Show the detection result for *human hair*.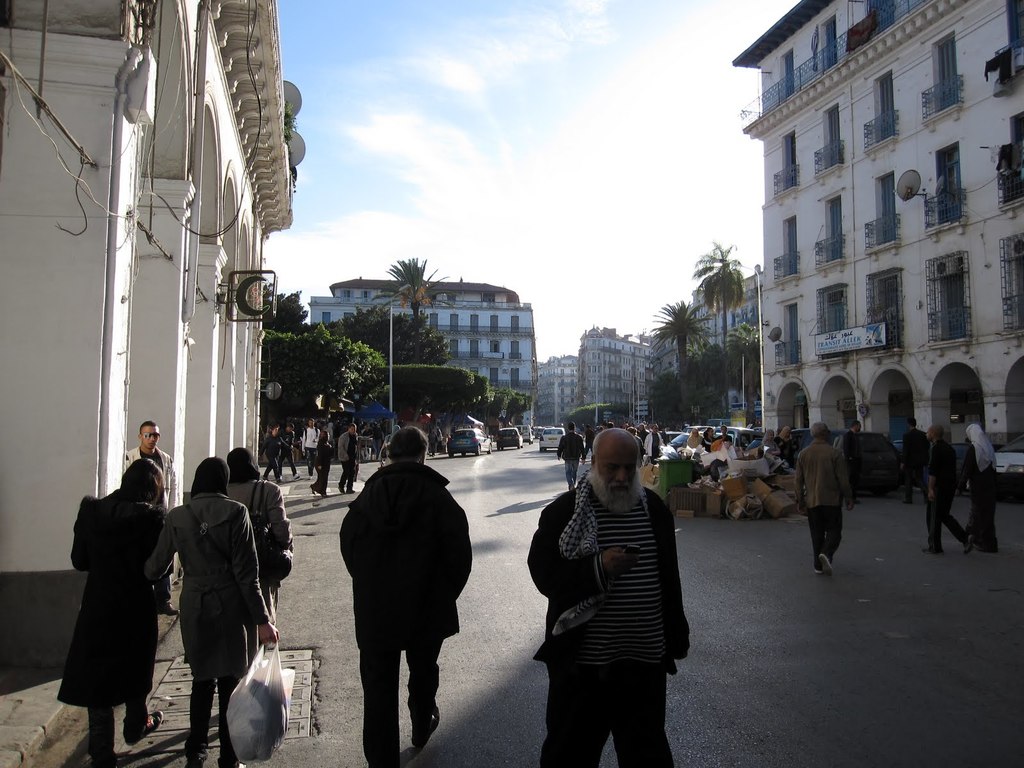
crop(118, 457, 165, 506).
